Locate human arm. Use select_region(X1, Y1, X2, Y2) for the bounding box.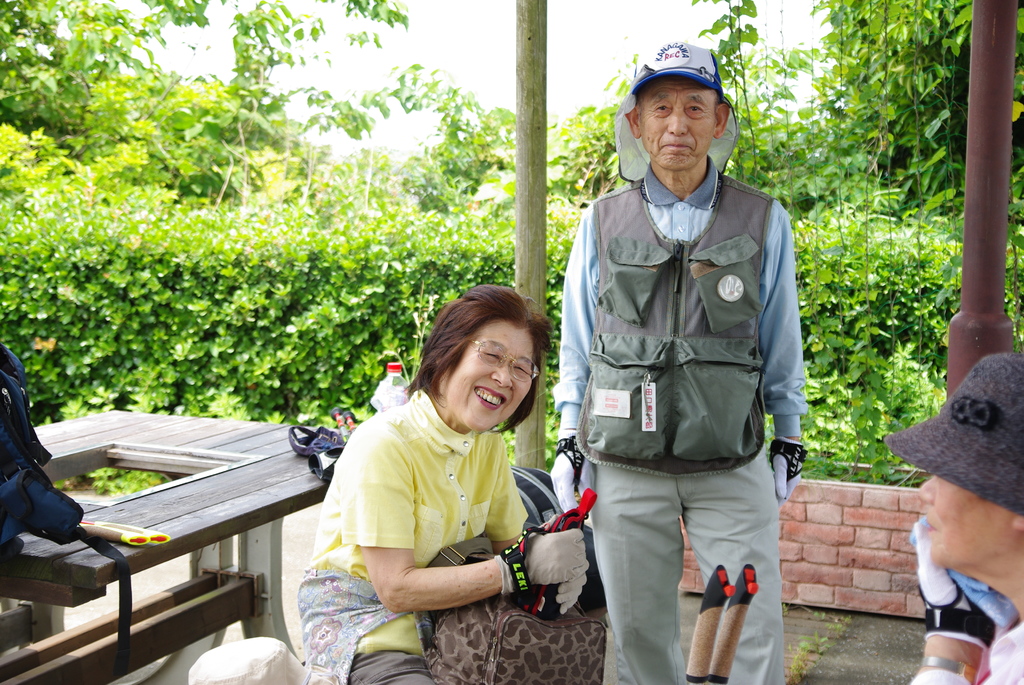
select_region(908, 522, 988, 684).
